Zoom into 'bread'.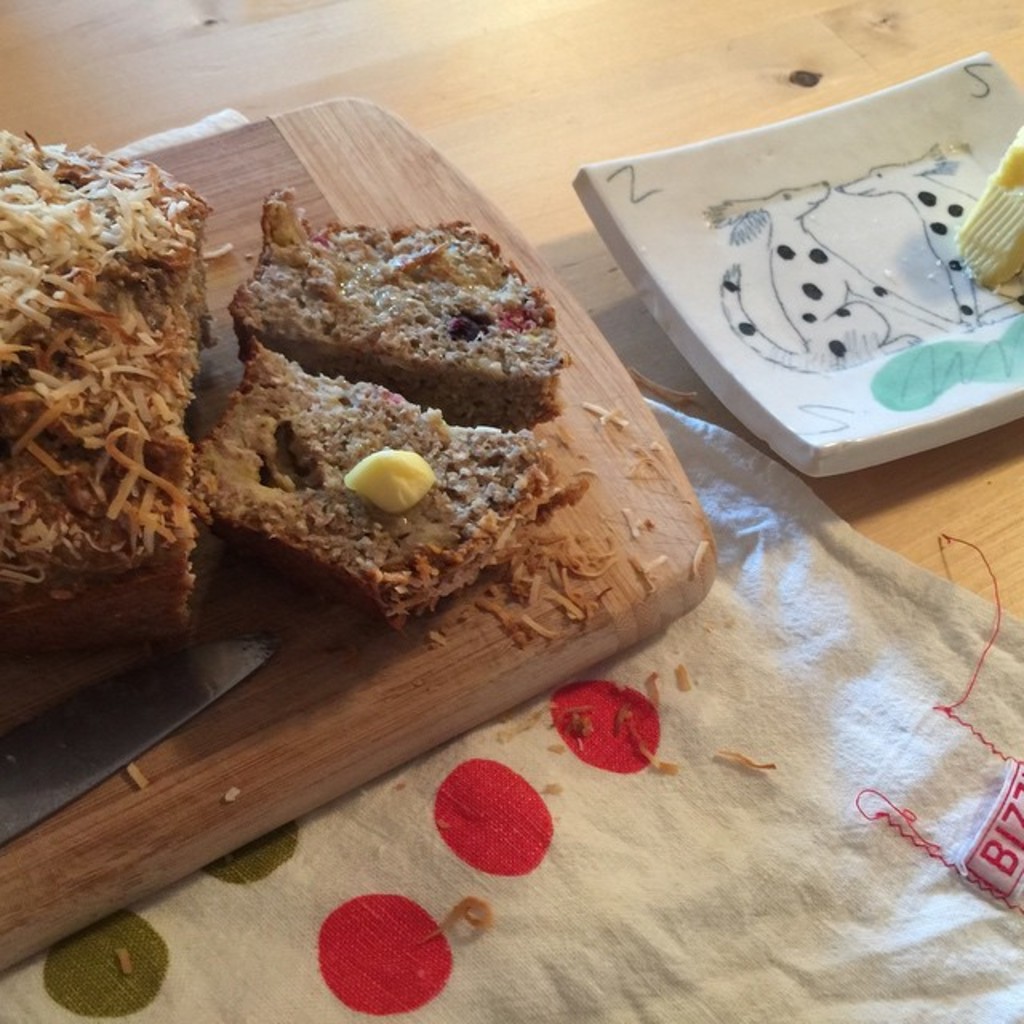
Zoom target: [left=0, top=126, right=203, bottom=643].
